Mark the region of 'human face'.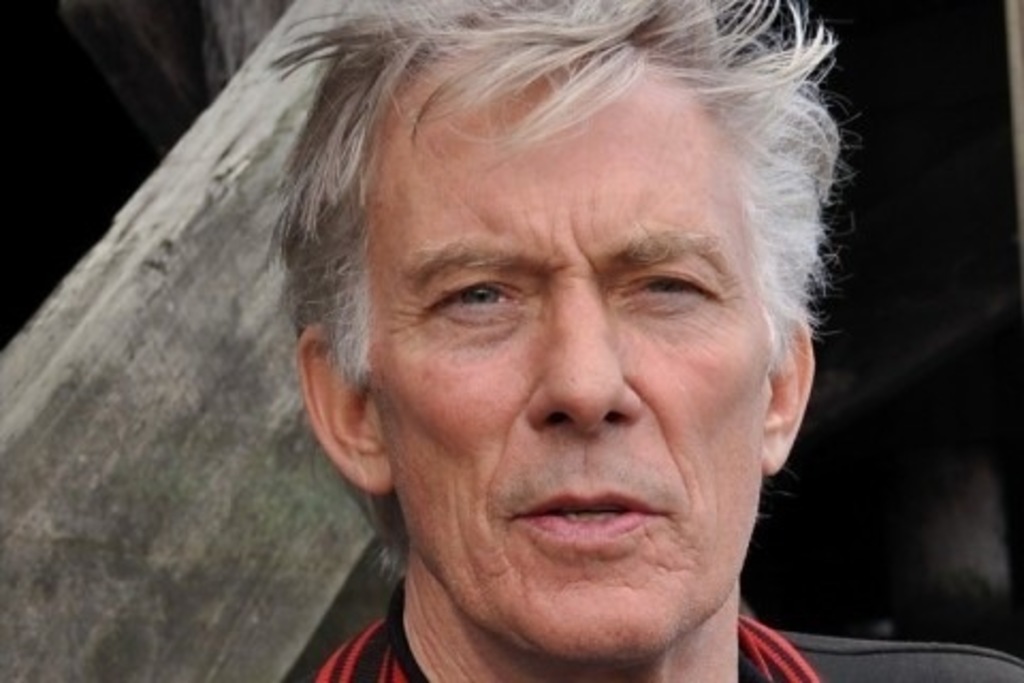
Region: [x1=361, y1=38, x2=774, y2=664].
